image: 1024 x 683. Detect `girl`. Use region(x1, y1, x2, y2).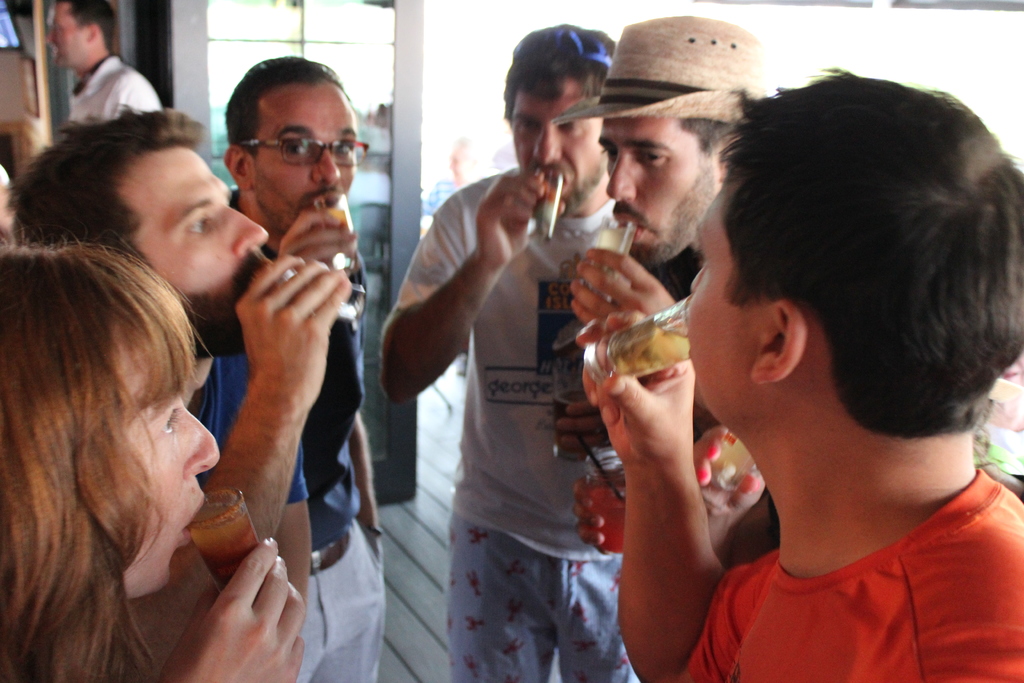
region(0, 243, 305, 682).
